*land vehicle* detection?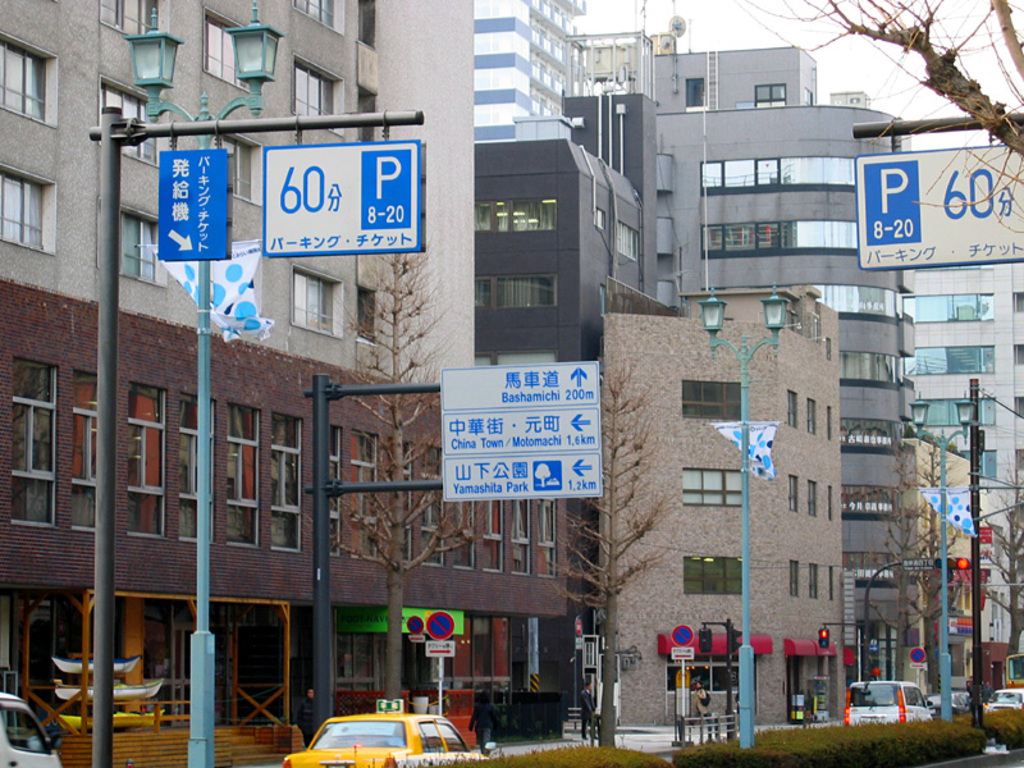
box(255, 695, 504, 767)
